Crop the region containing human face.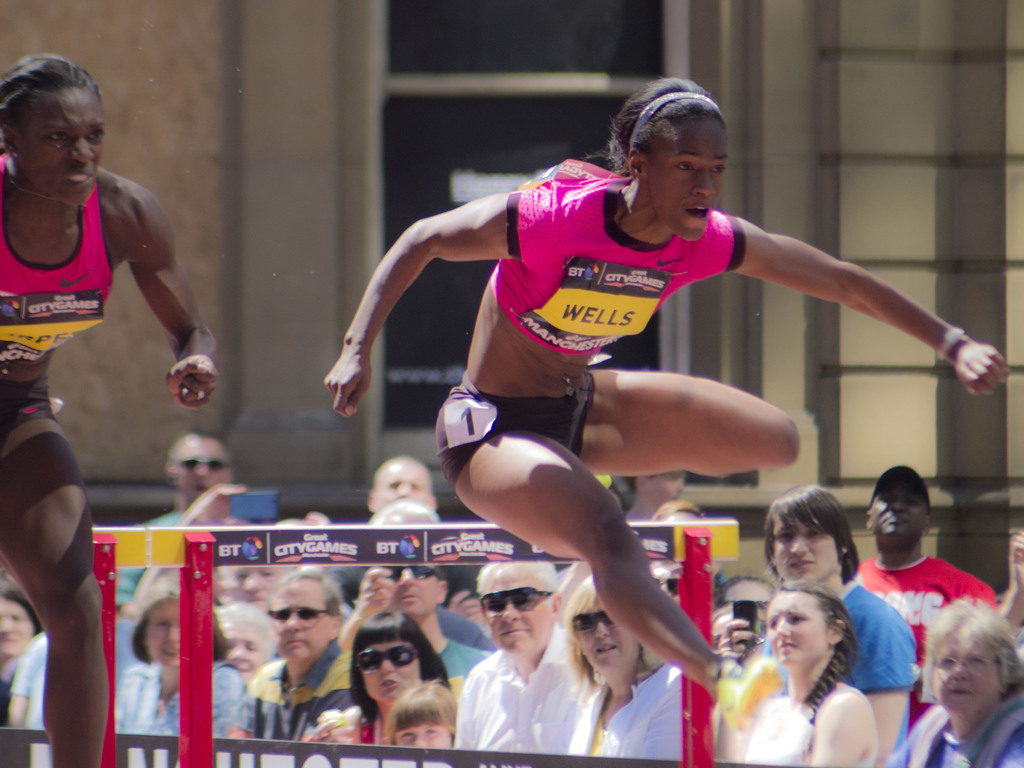
Crop region: [left=391, top=566, right=440, bottom=620].
